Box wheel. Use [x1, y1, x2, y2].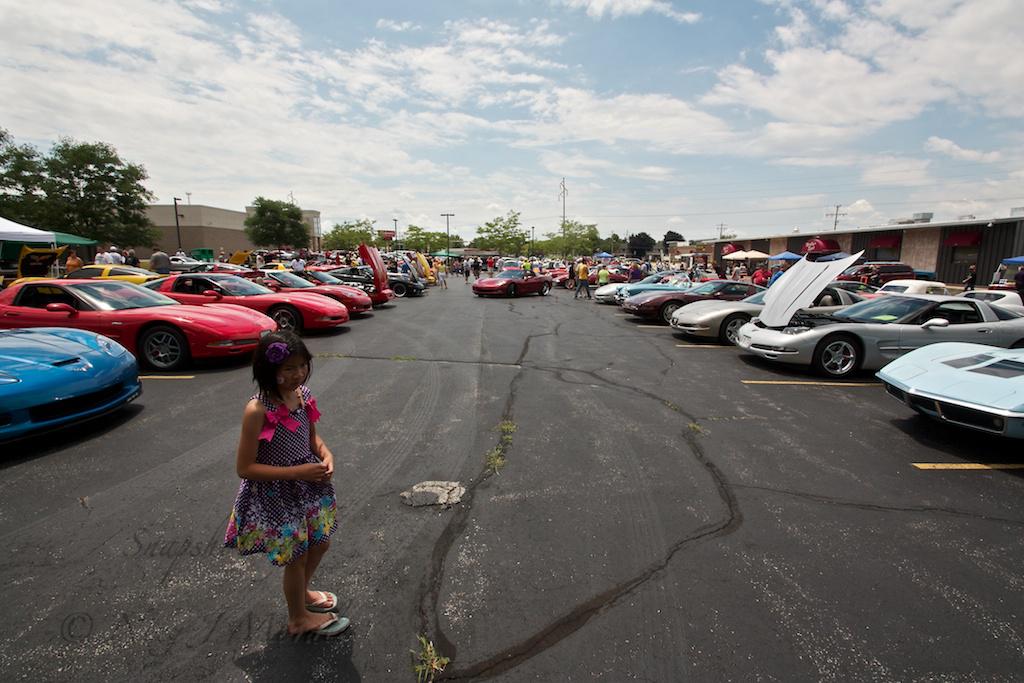
[140, 323, 184, 373].
